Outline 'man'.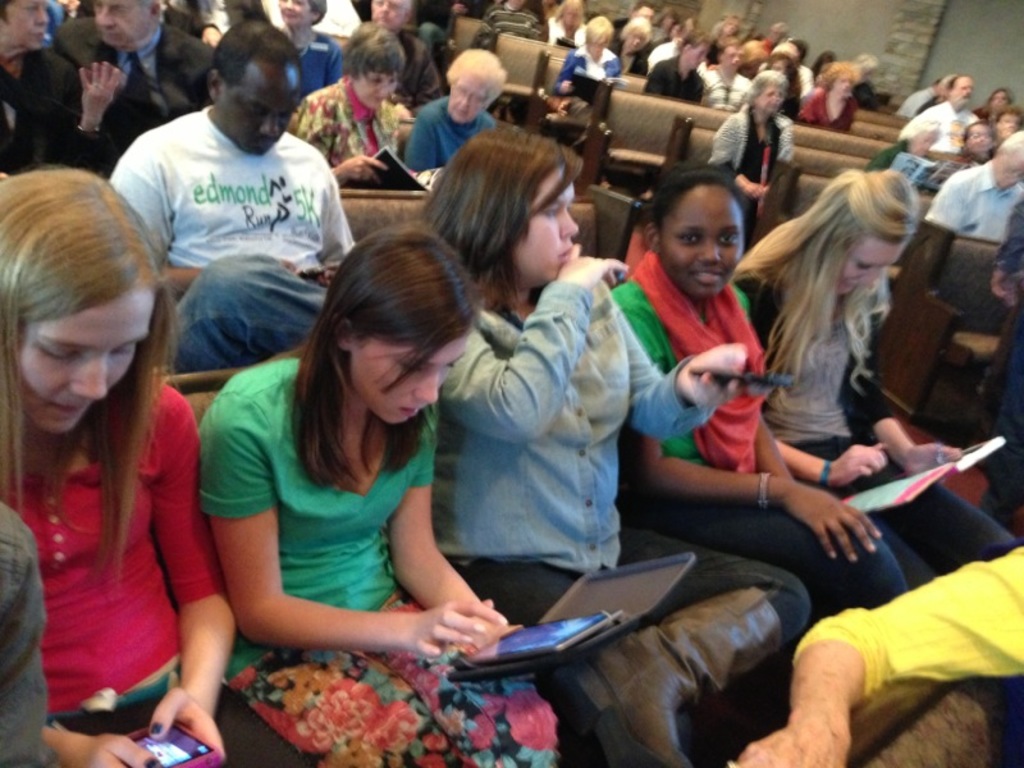
Outline: box(353, 0, 445, 101).
